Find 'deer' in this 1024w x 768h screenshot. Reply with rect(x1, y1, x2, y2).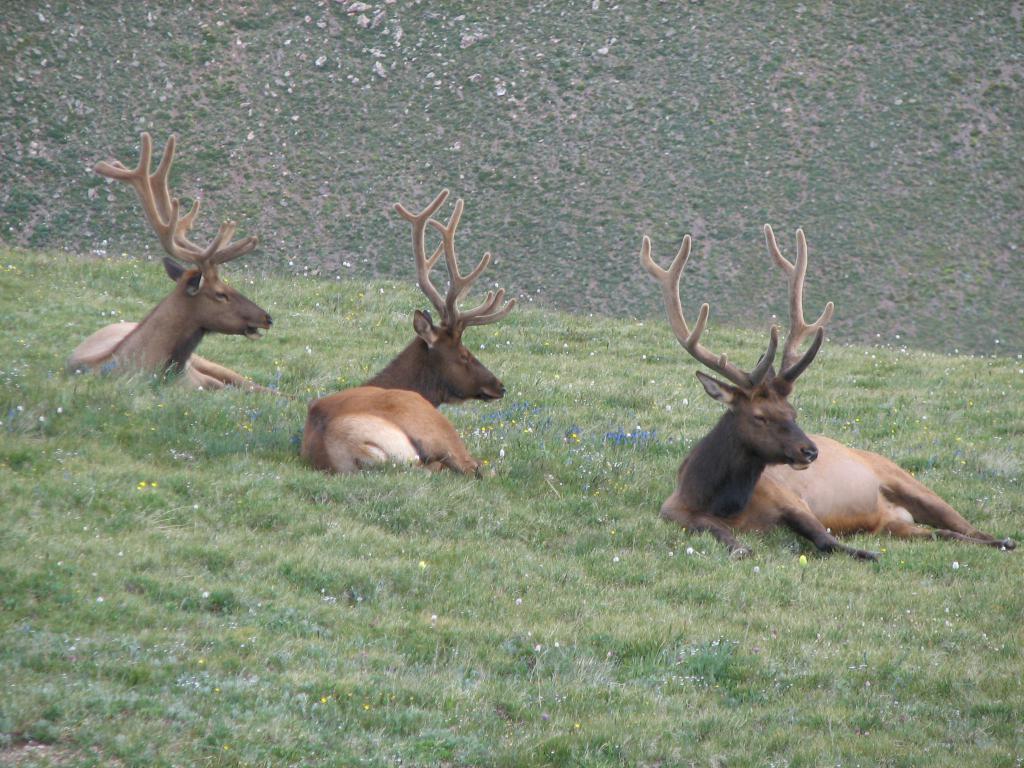
rect(642, 230, 1020, 557).
